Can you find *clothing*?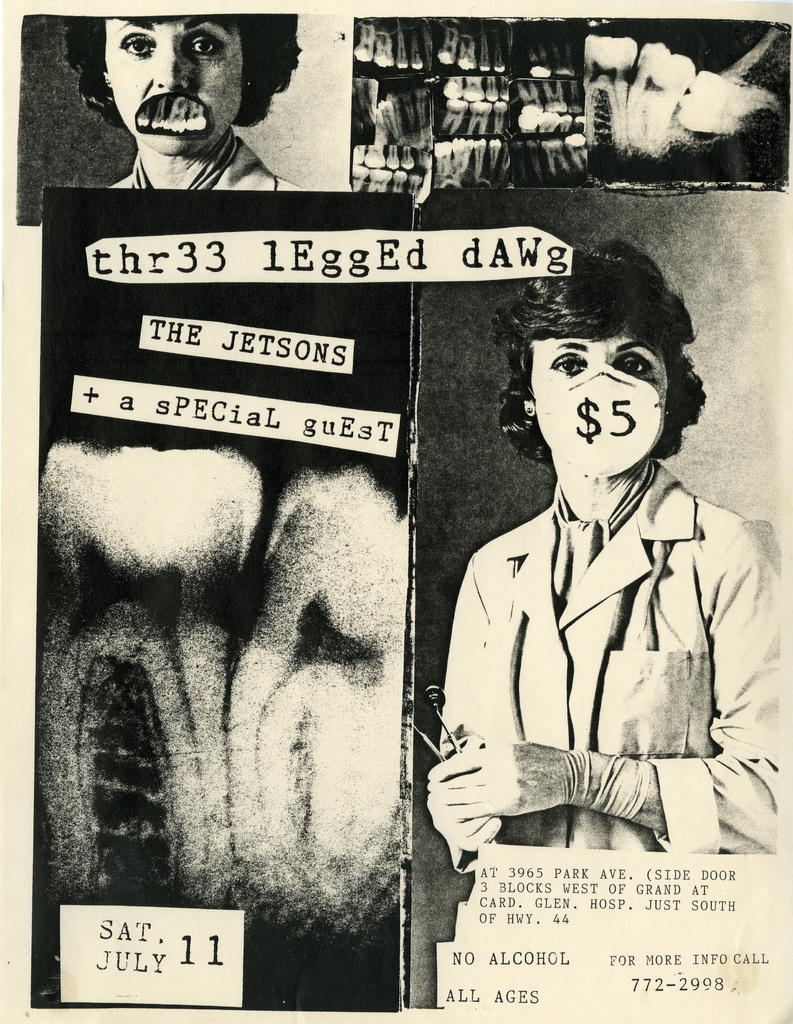
Yes, bounding box: x1=104, y1=139, x2=301, y2=193.
